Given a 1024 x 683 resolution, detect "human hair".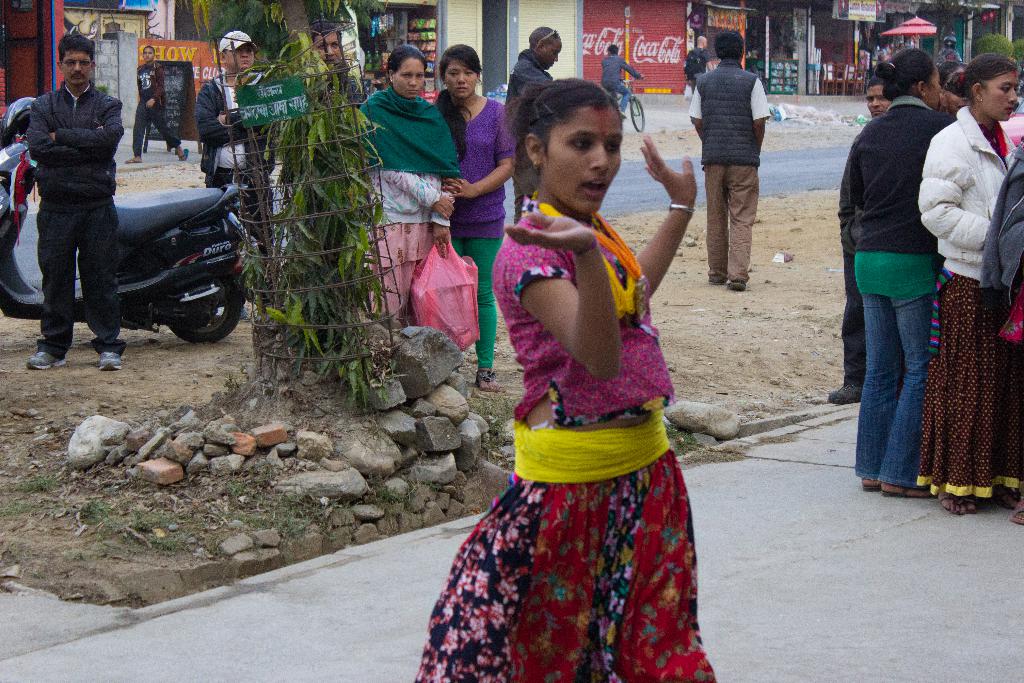
309, 22, 340, 40.
